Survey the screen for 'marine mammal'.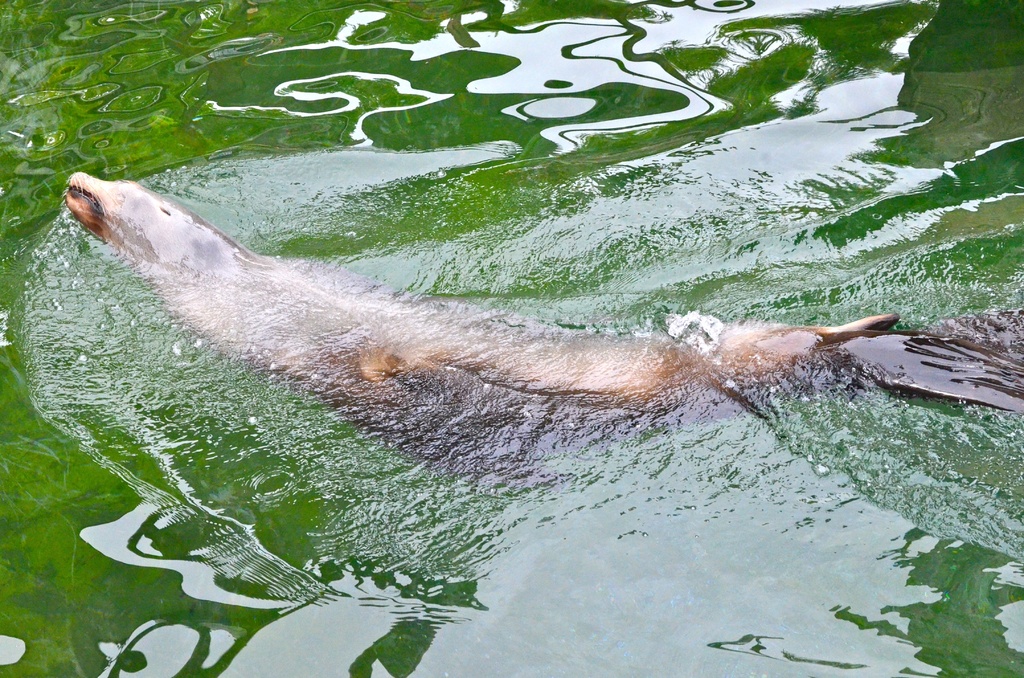
Survey found: crop(95, 166, 952, 542).
